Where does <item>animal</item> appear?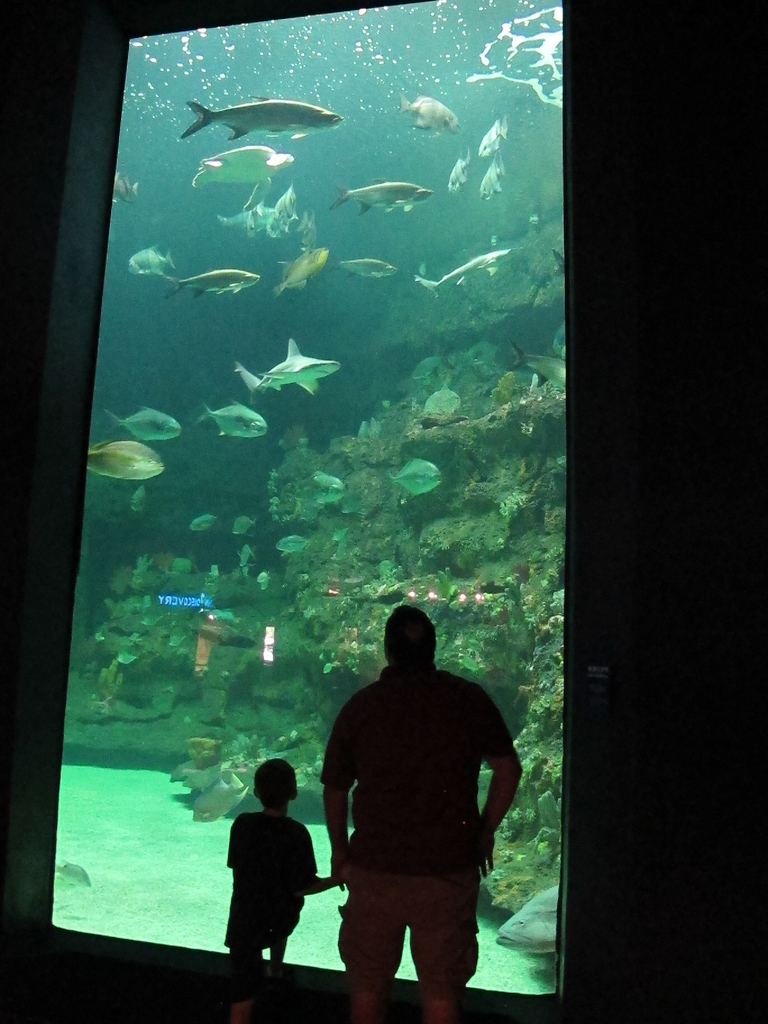
Appears at (327,178,437,221).
